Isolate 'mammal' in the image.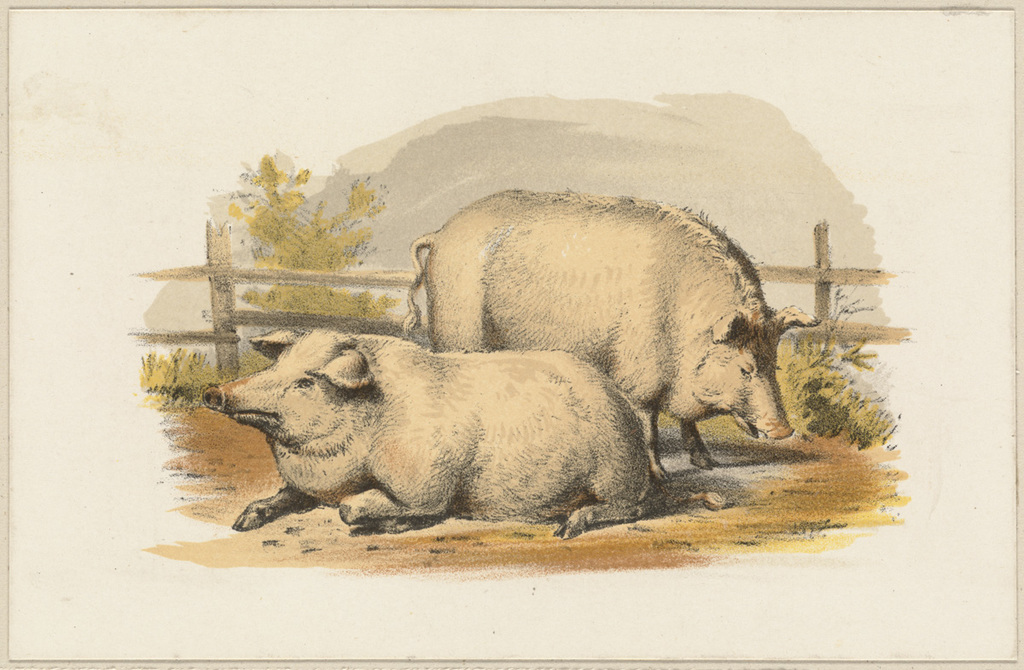
Isolated region: (left=180, top=339, right=697, bottom=539).
